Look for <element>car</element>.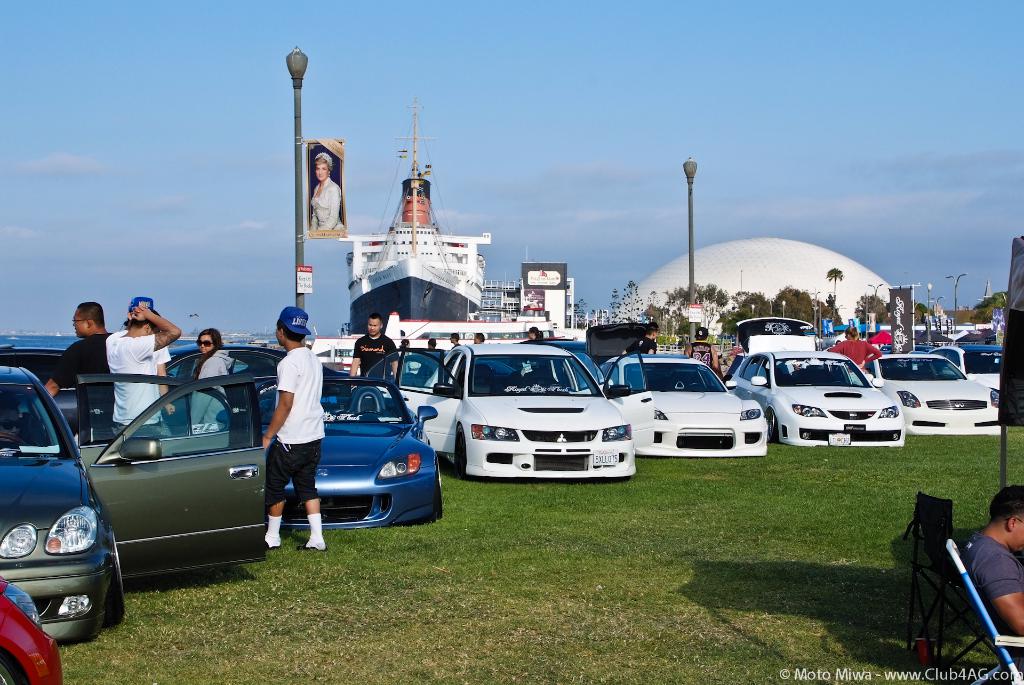
Found: 2, 371, 120, 663.
